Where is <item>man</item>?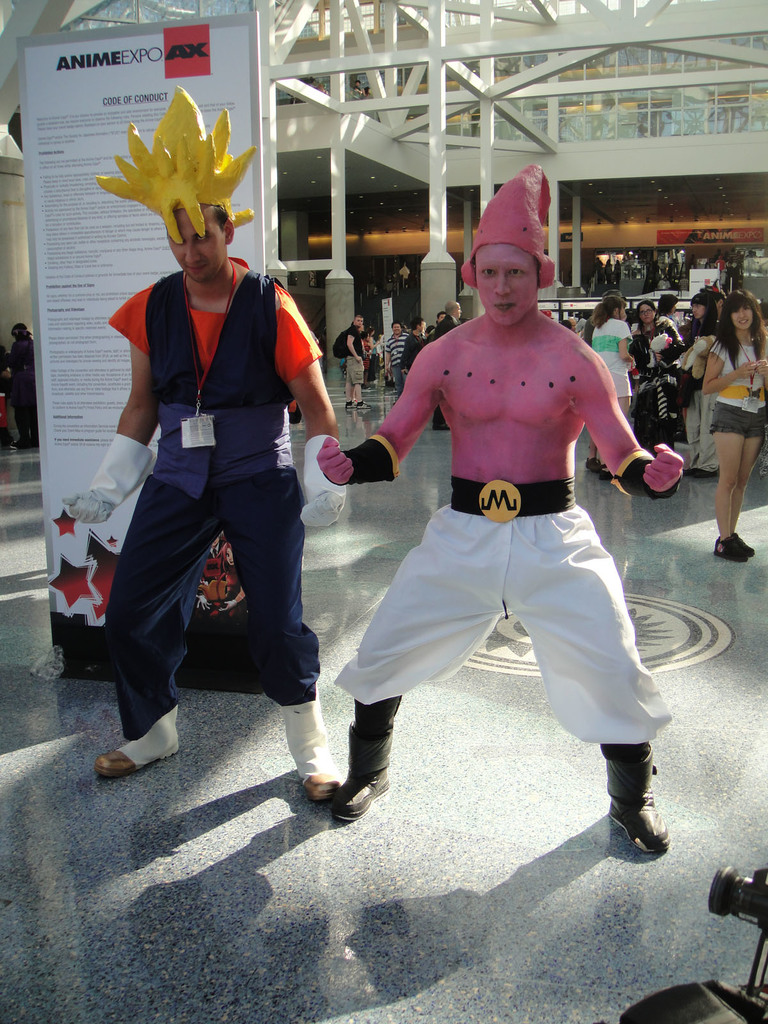
bbox=(380, 319, 404, 395).
